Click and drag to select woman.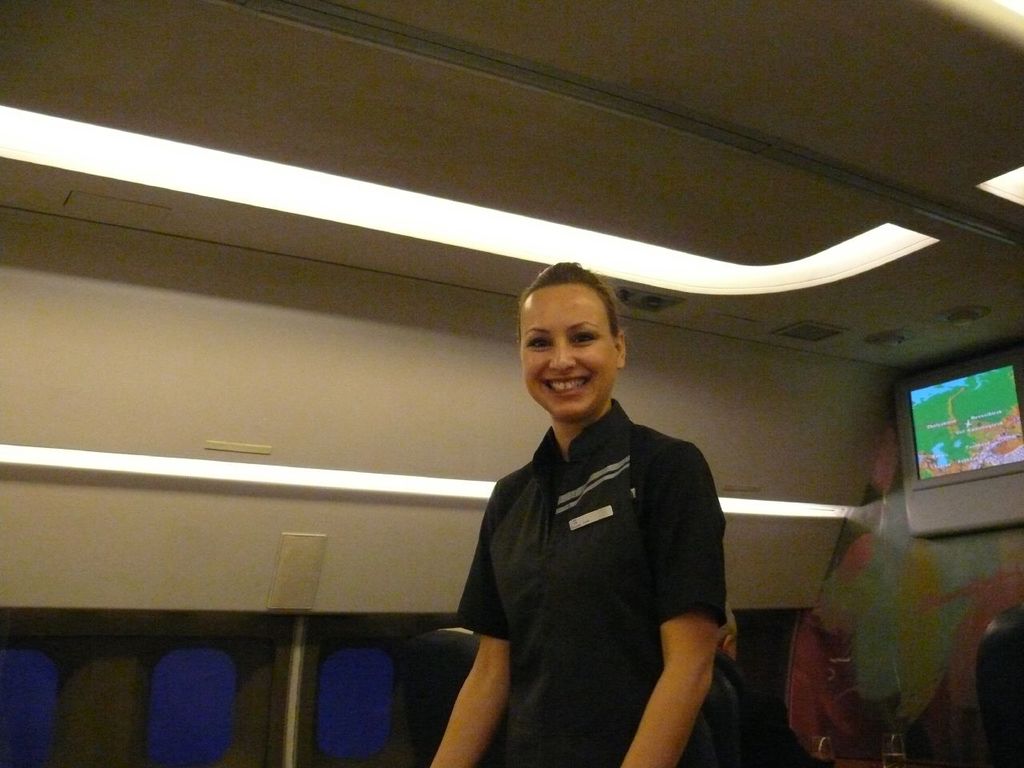
Selection: l=438, t=261, r=745, b=762.
